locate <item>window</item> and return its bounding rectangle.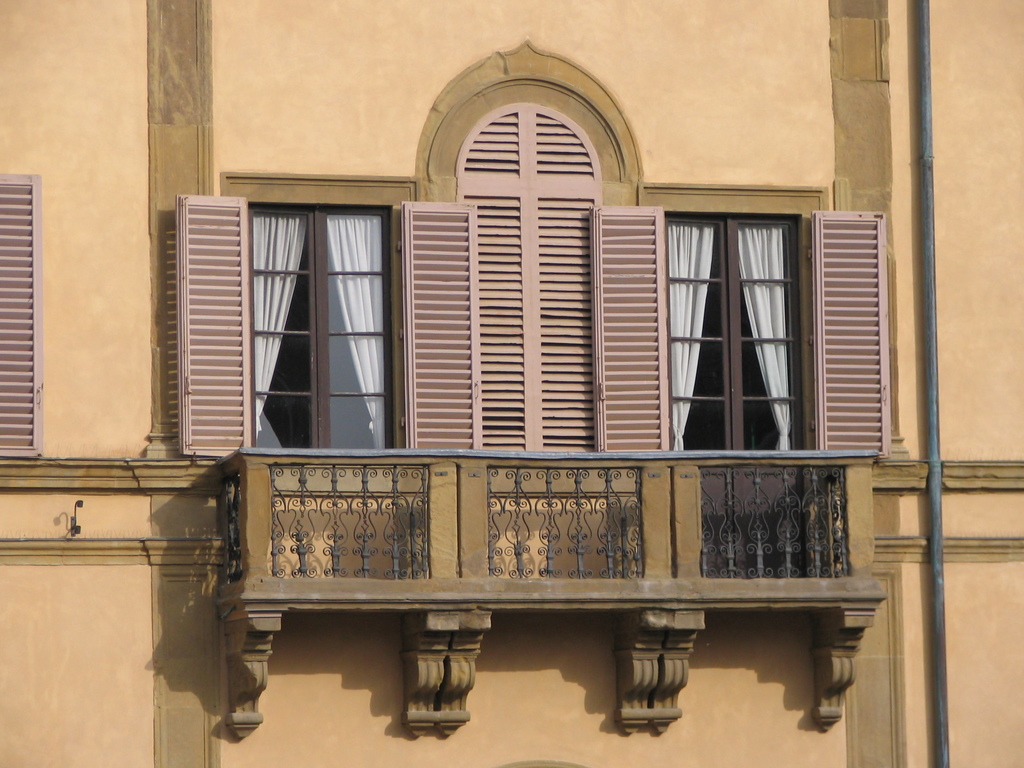
[left=0, top=173, right=40, bottom=461].
